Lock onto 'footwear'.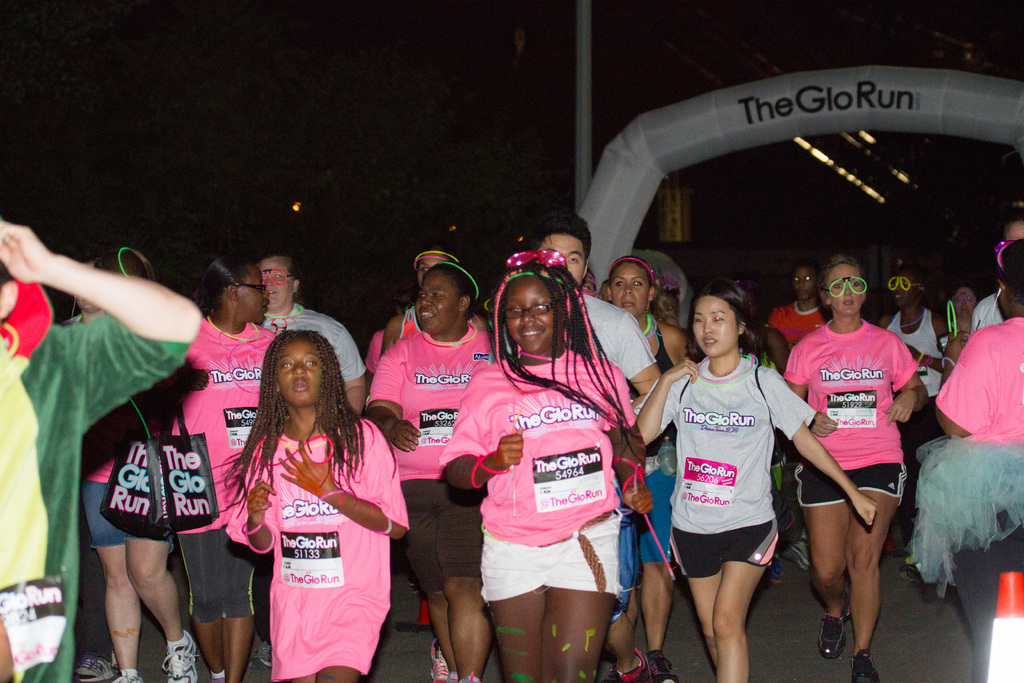
Locked: <region>418, 646, 456, 682</region>.
